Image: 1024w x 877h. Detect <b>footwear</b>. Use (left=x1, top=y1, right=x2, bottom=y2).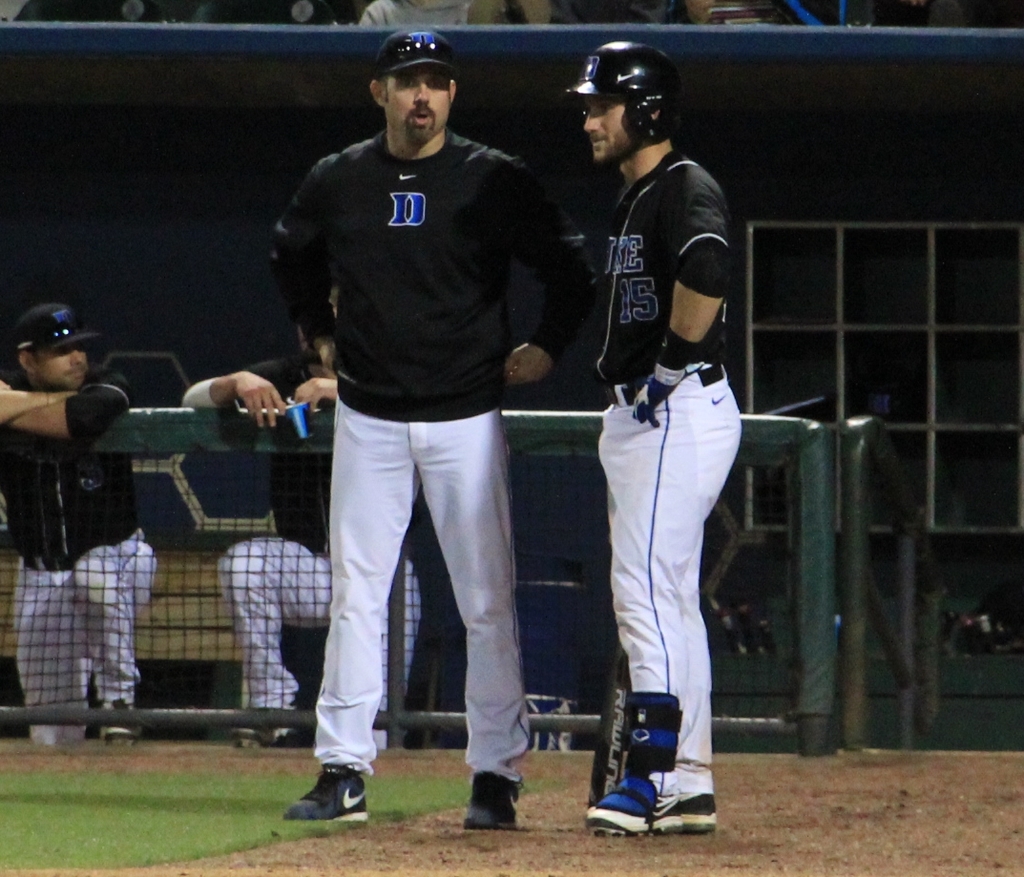
(left=467, top=764, right=512, bottom=837).
